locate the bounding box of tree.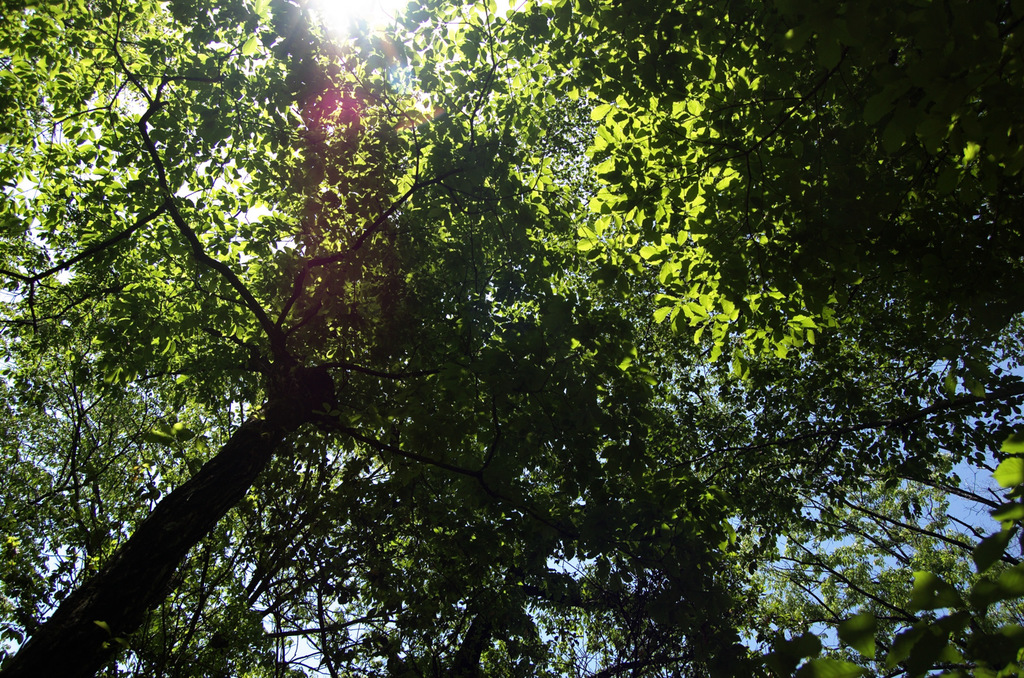
Bounding box: box(36, 0, 1003, 649).
